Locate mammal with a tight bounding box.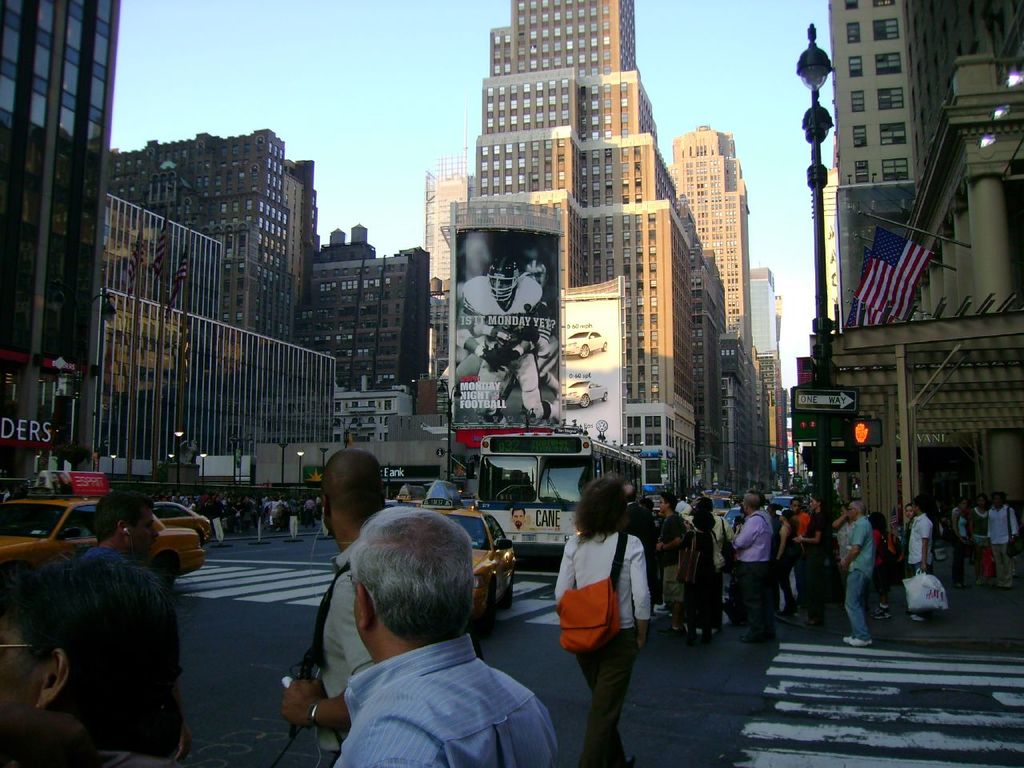
bbox=(278, 444, 393, 754).
